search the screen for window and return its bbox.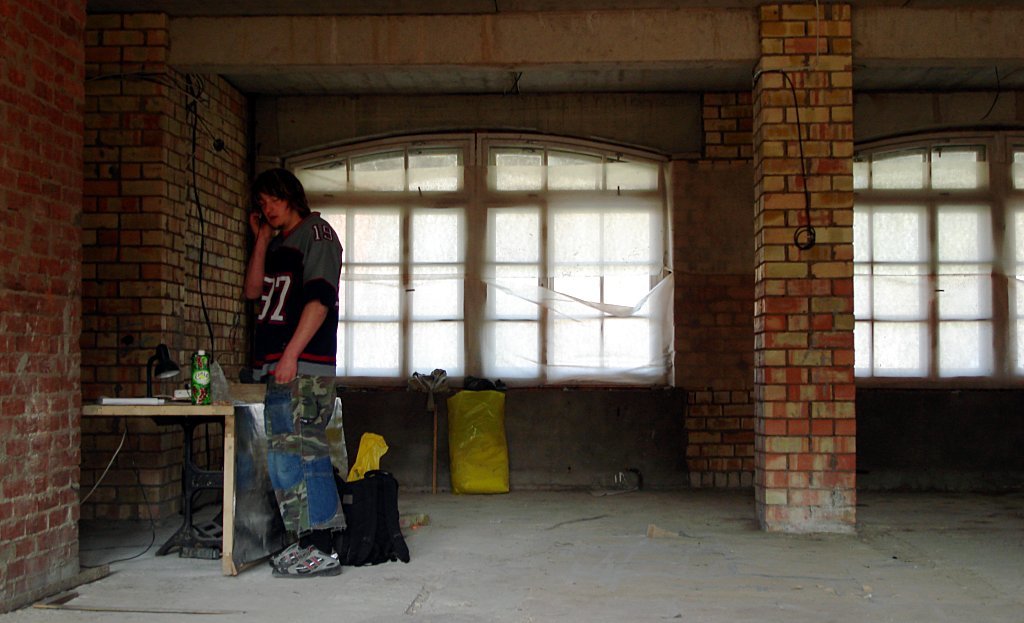
Found: (x1=849, y1=137, x2=1023, y2=386).
